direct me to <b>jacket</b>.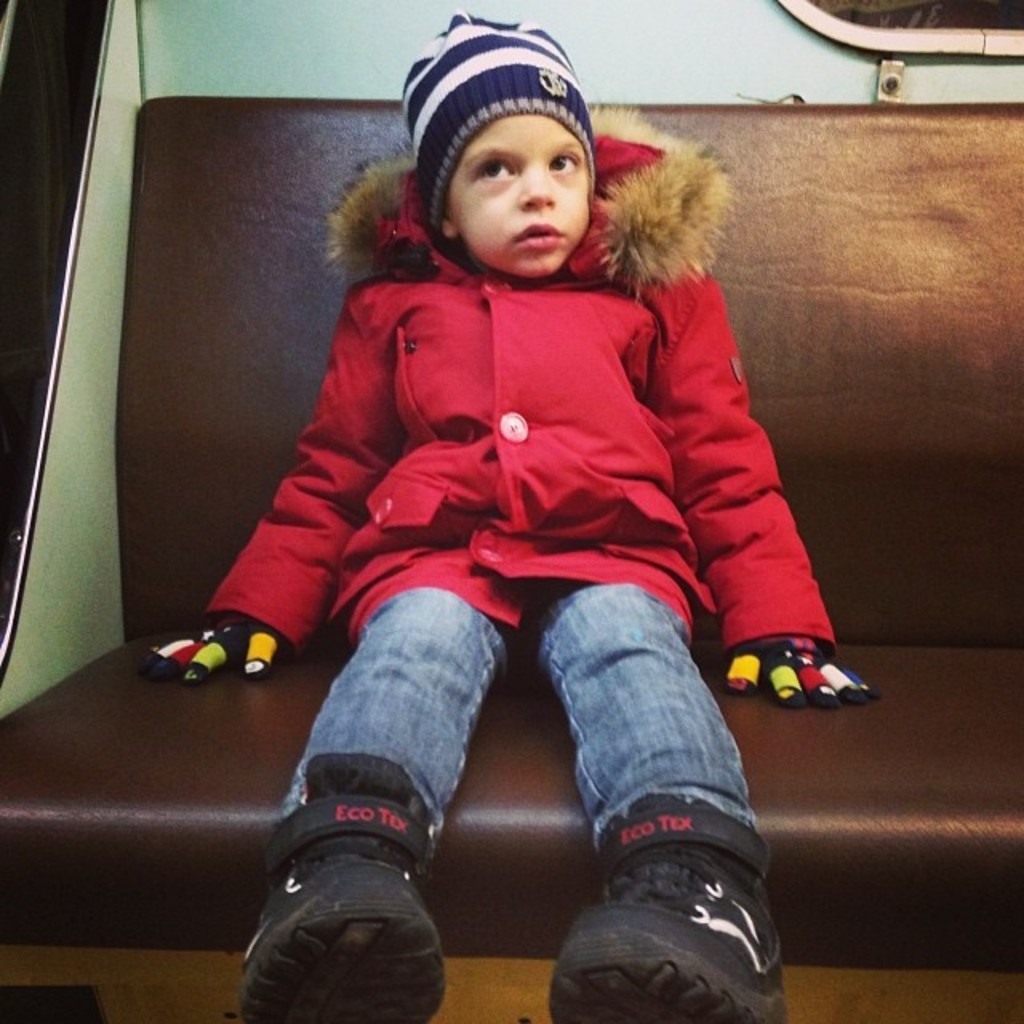
Direction: l=152, t=96, r=824, b=726.
